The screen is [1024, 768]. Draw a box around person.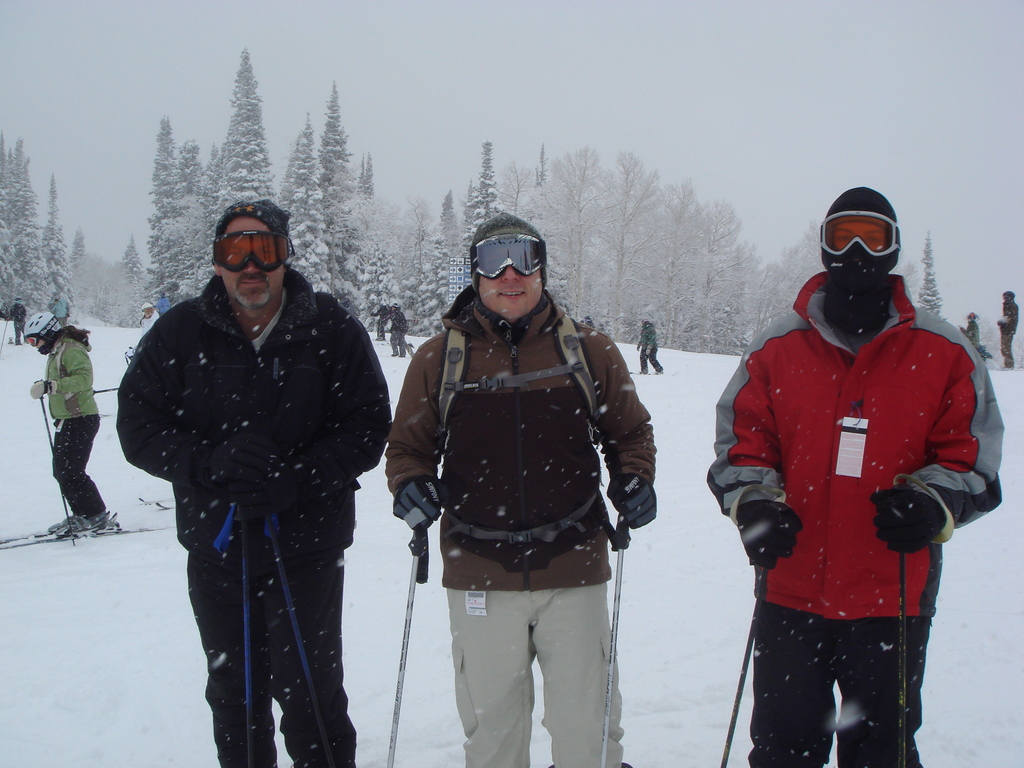
[left=141, top=299, right=158, bottom=336].
